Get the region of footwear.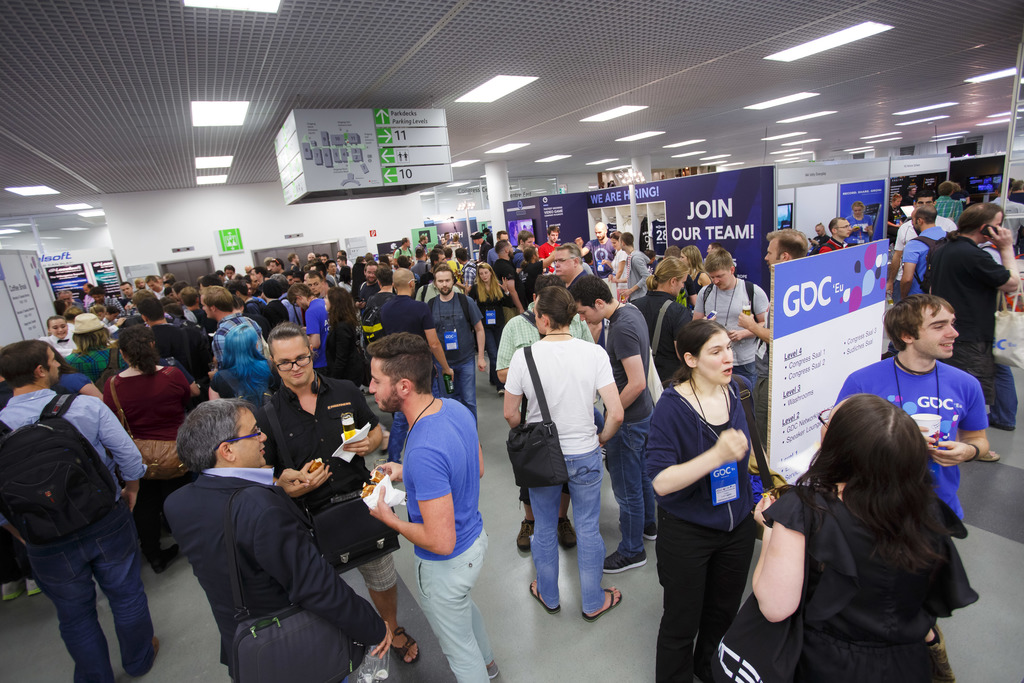
391,629,423,662.
